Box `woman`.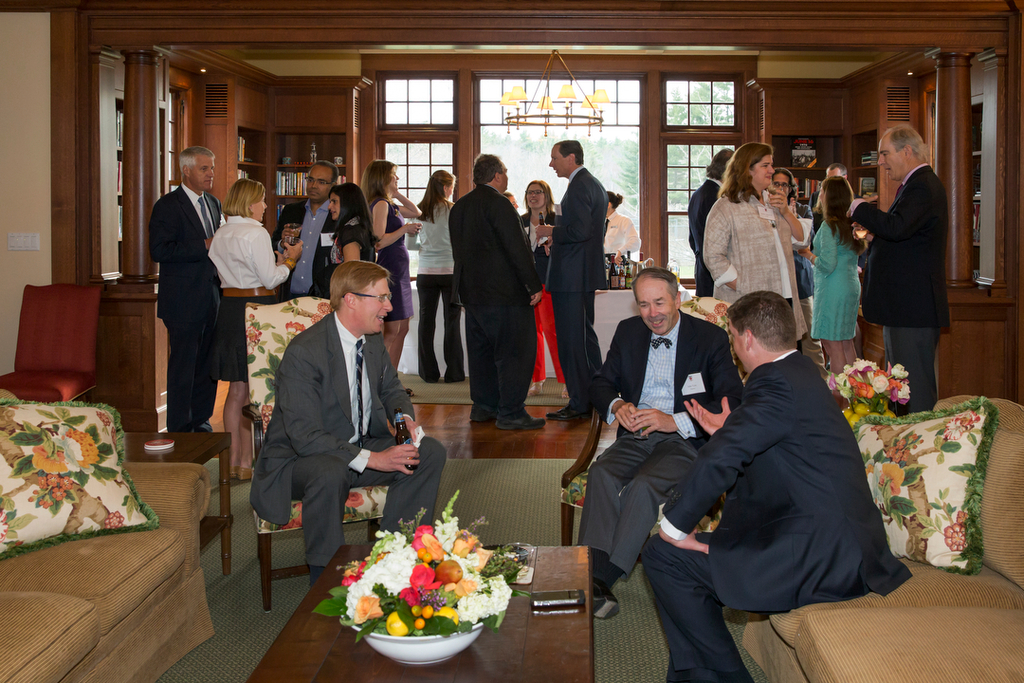
l=408, t=158, r=465, b=386.
